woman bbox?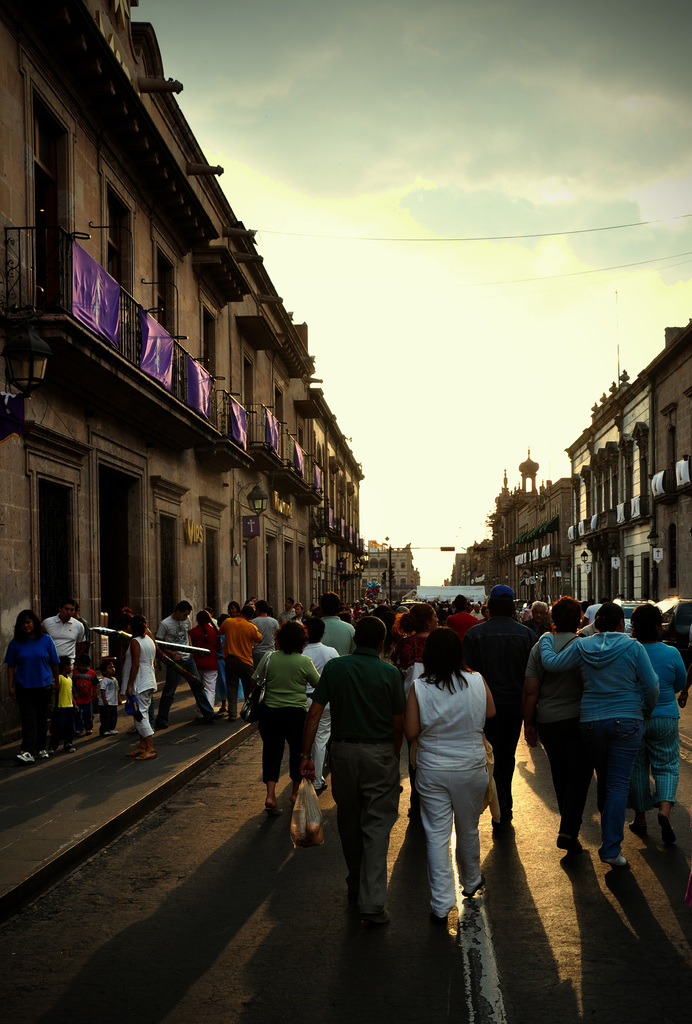
rect(0, 609, 62, 762)
